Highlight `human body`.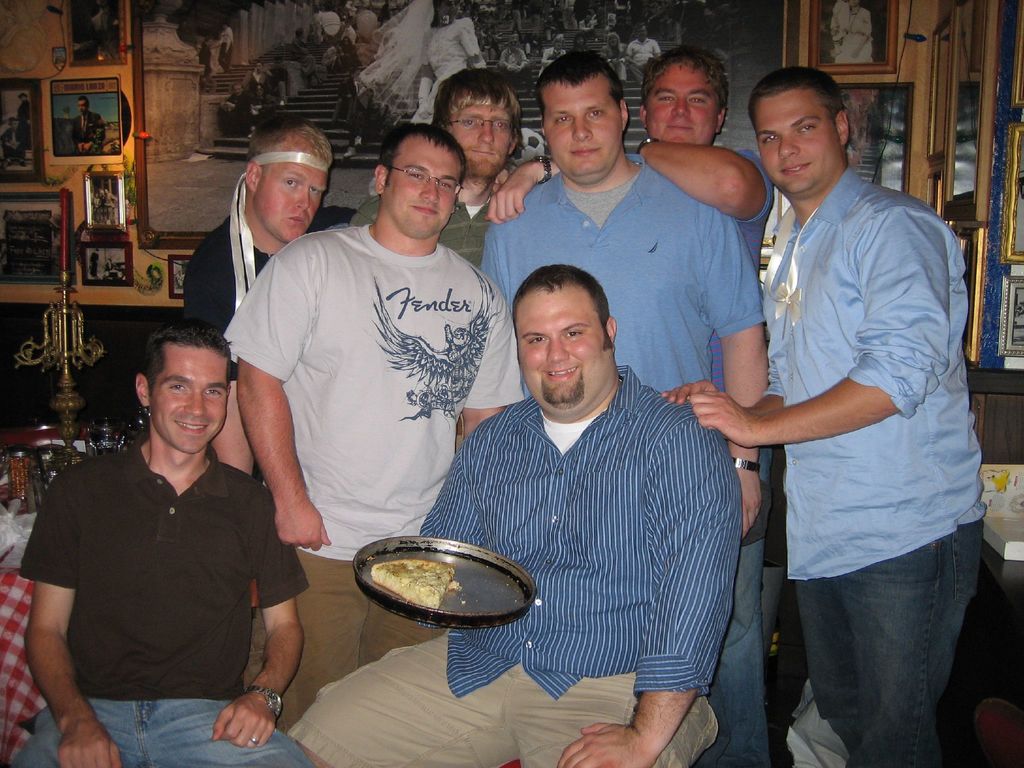
Highlighted region: detection(475, 150, 772, 767).
